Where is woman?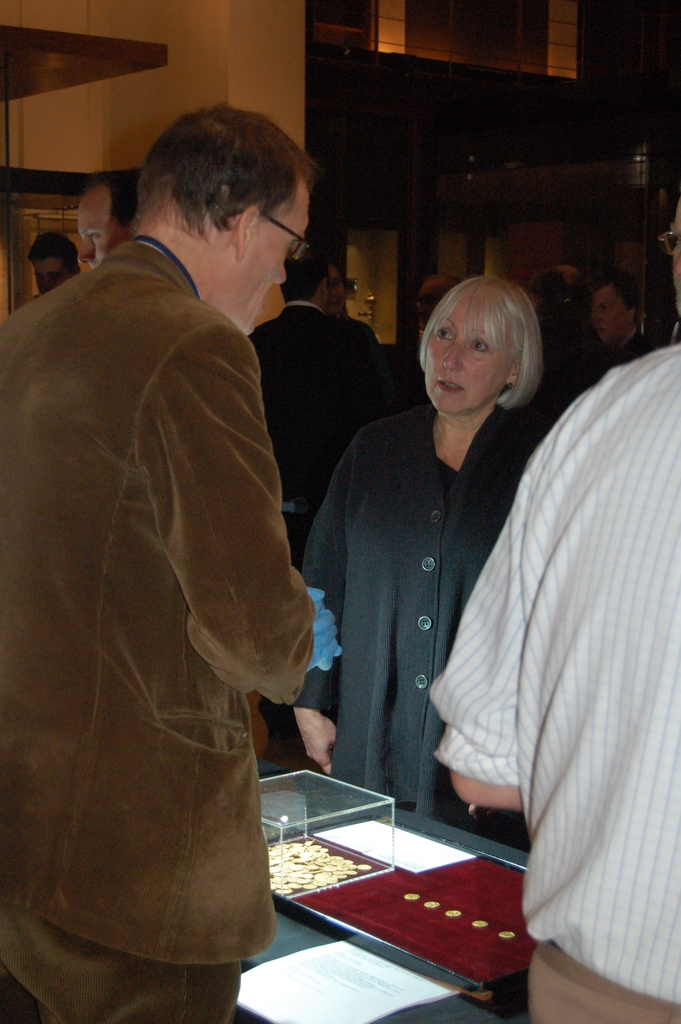
Rect(384, 271, 463, 413).
